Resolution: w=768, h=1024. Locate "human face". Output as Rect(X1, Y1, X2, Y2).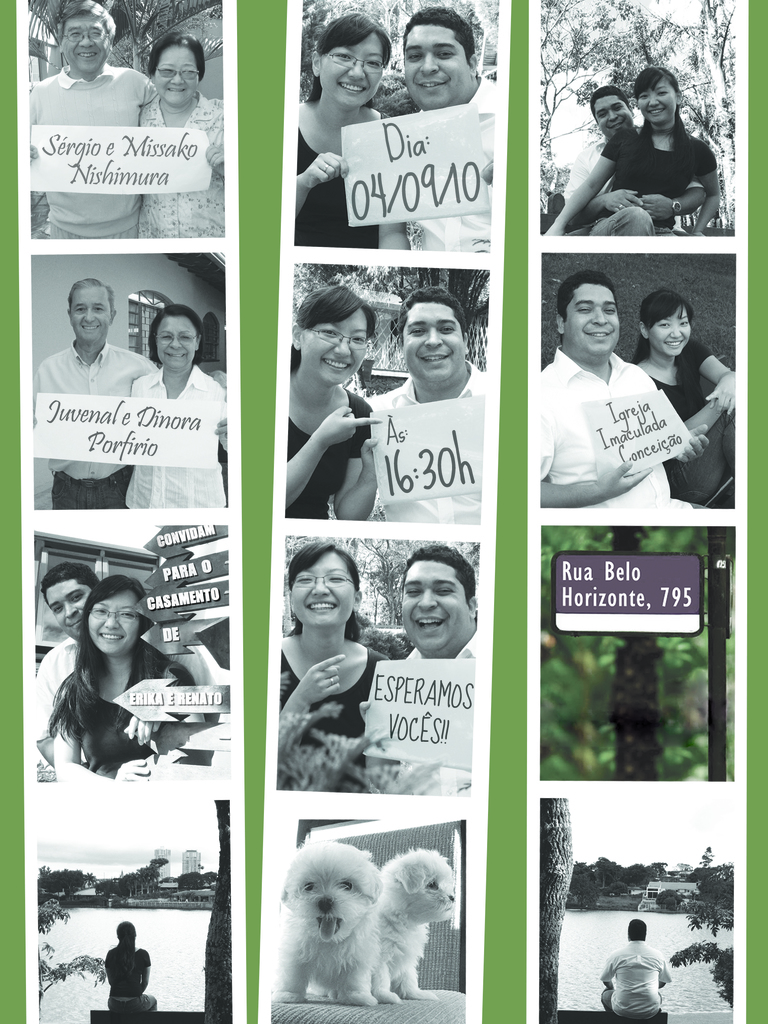
Rect(563, 282, 625, 357).
